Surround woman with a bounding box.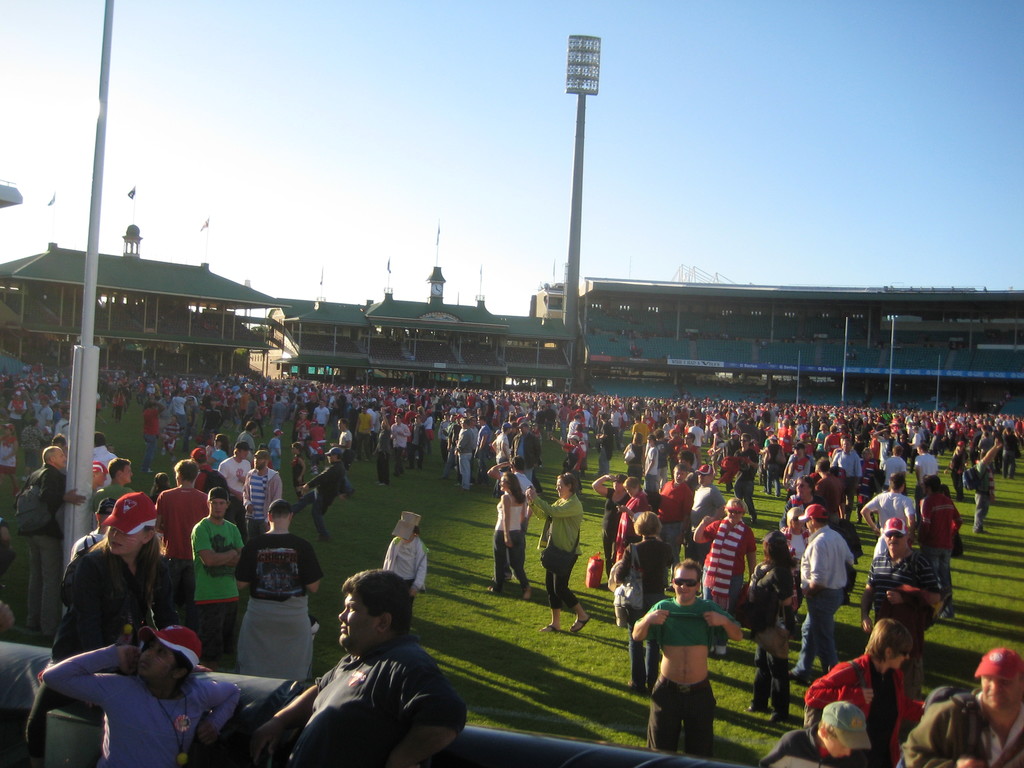
{"left": 692, "top": 498, "right": 756, "bottom": 655}.
